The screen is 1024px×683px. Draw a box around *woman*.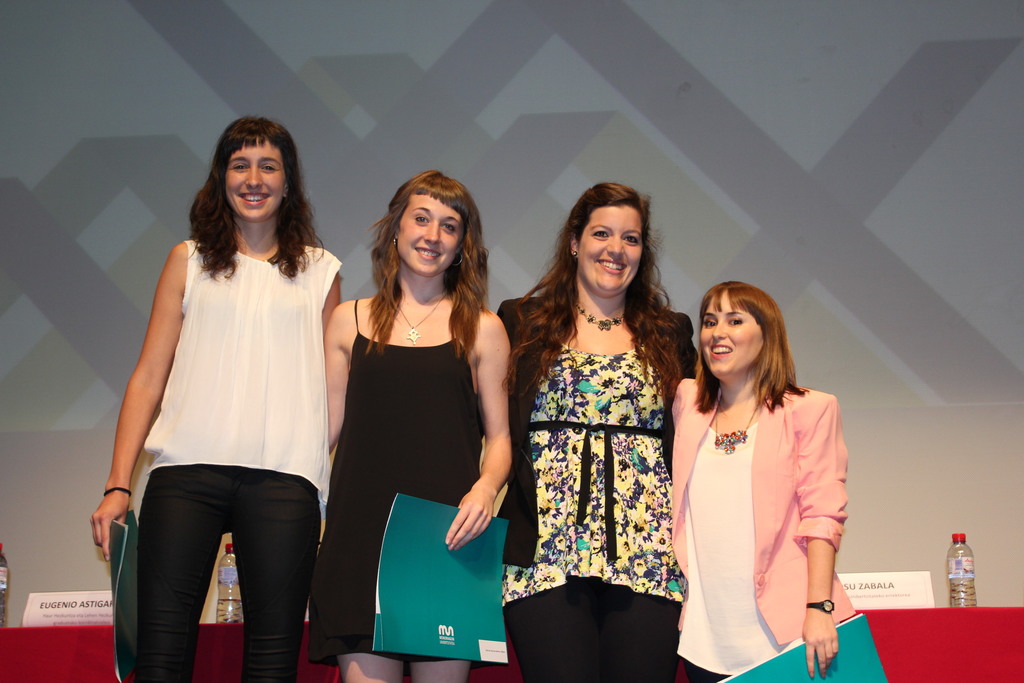
x1=323 y1=168 x2=513 y2=682.
